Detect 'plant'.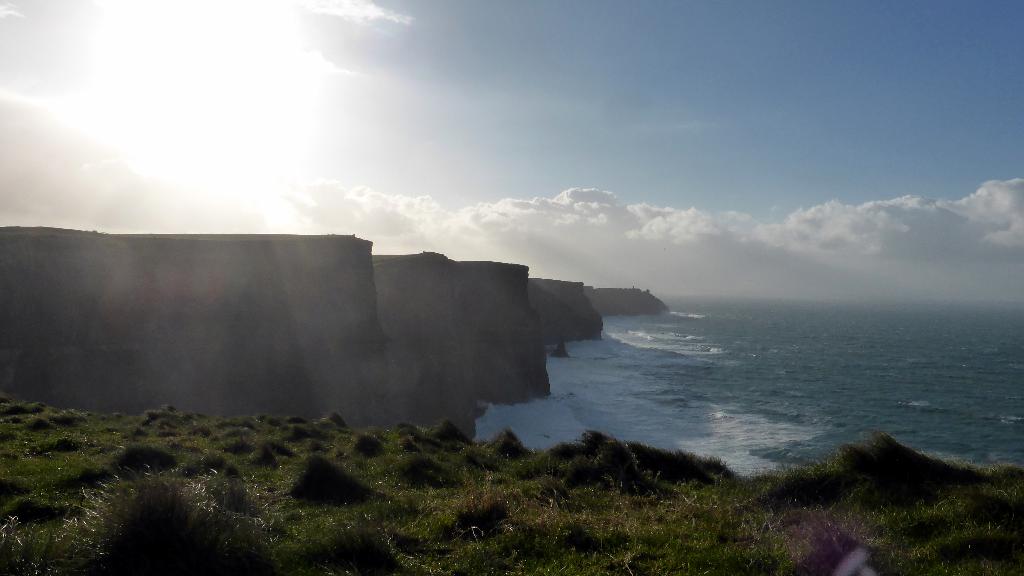
Detected at left=588, top=482, right=782, bottom=575.
